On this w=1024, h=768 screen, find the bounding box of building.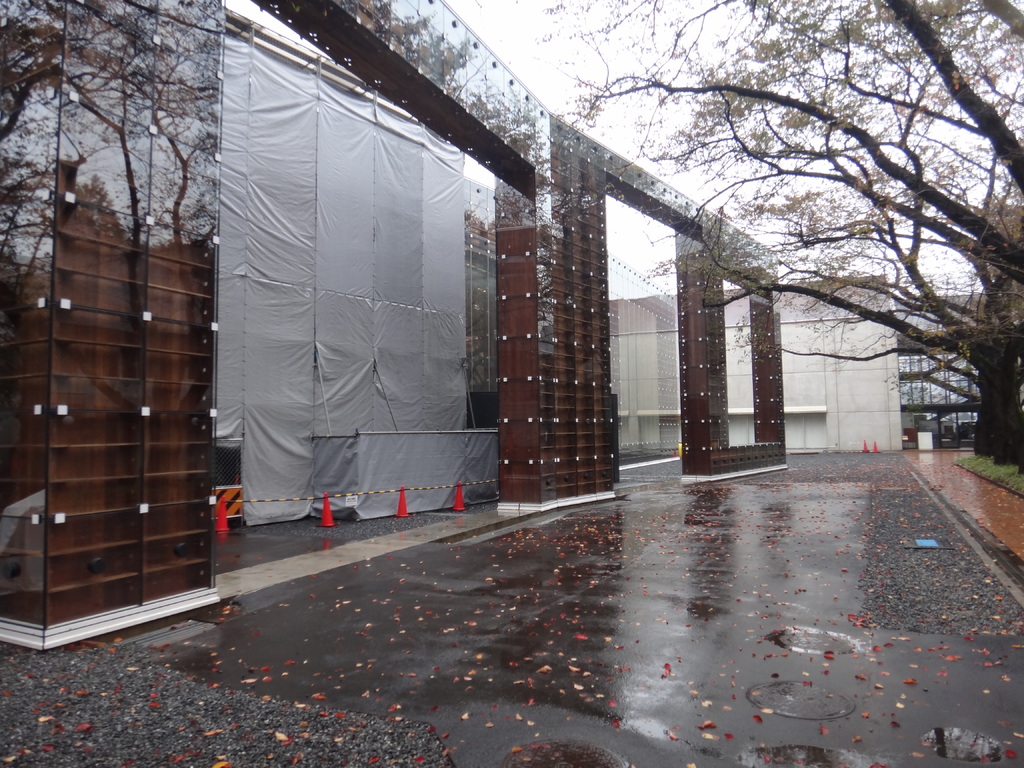
Bounding box: (622, 266, 900, 446).
